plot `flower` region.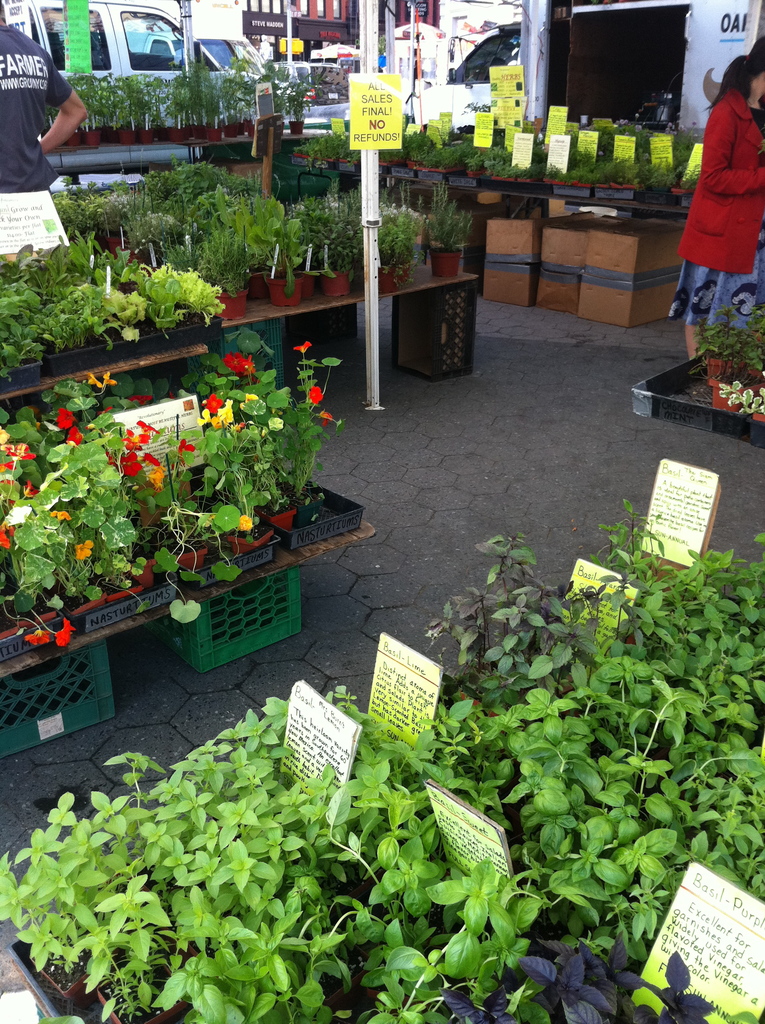
Plotted at {"x1": 76, "y1": 535, "x2": 99, "y2": 561}.
